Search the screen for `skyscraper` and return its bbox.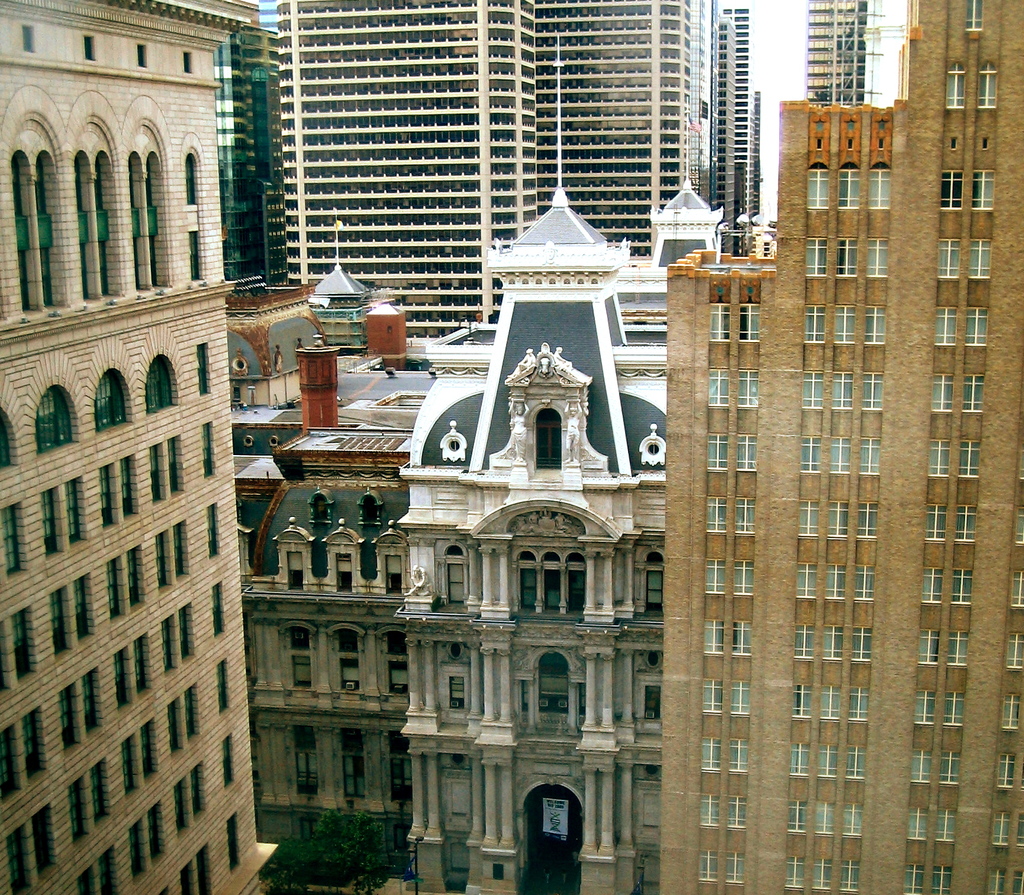
Found: (left=618, top=77, right=999, bottom=887).
